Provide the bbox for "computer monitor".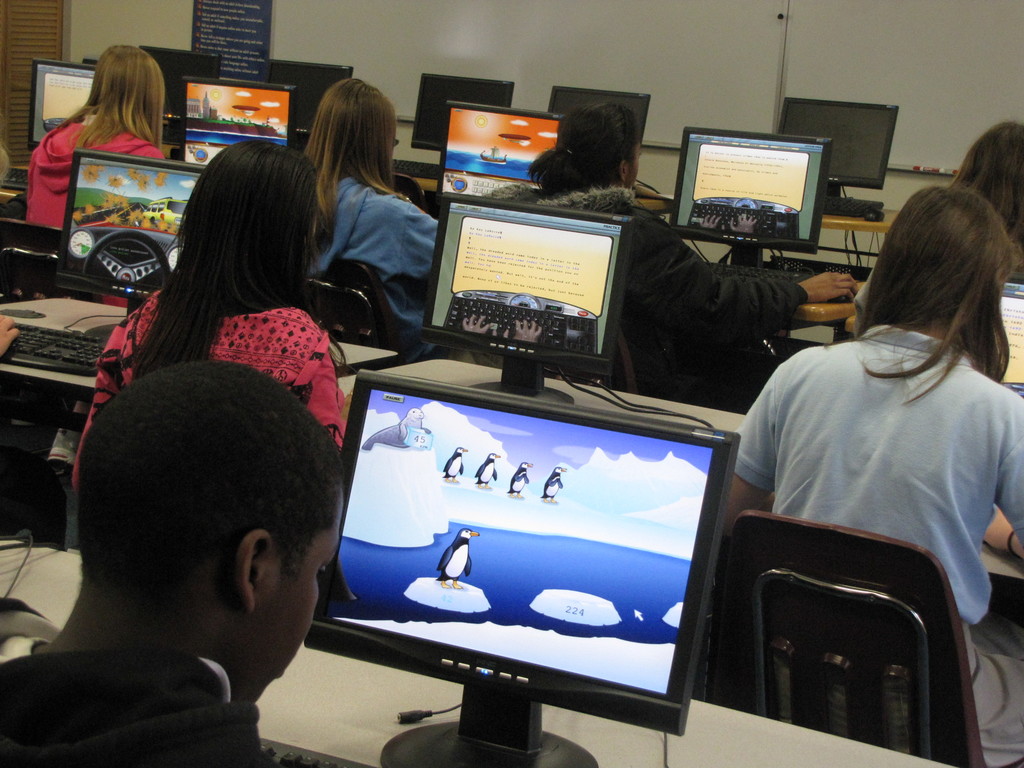
select_region(767, 98, 902, 185).
